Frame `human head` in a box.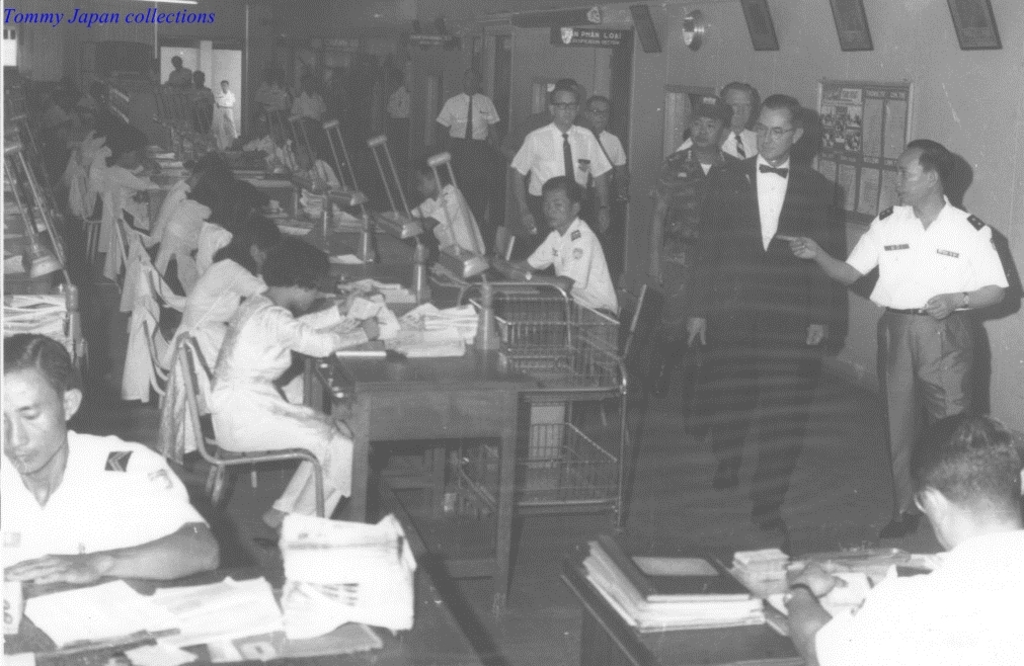
l=907, t=408, r=1023, b=550.
